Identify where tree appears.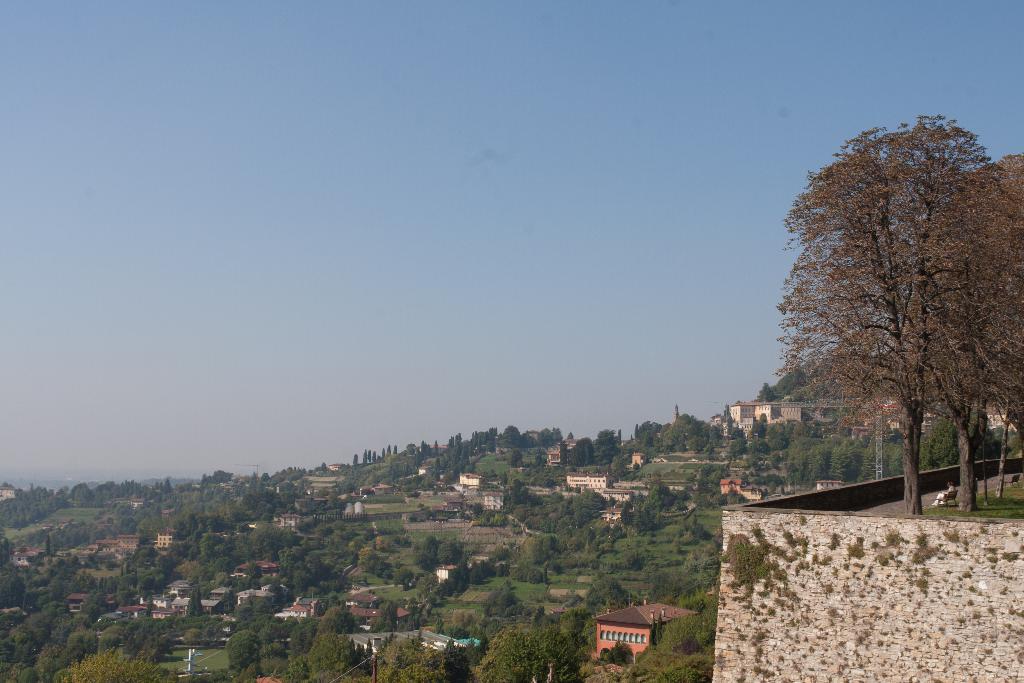
Appears at {"left": 322, "top": 491, "right": 348, "bottom": 519}.
